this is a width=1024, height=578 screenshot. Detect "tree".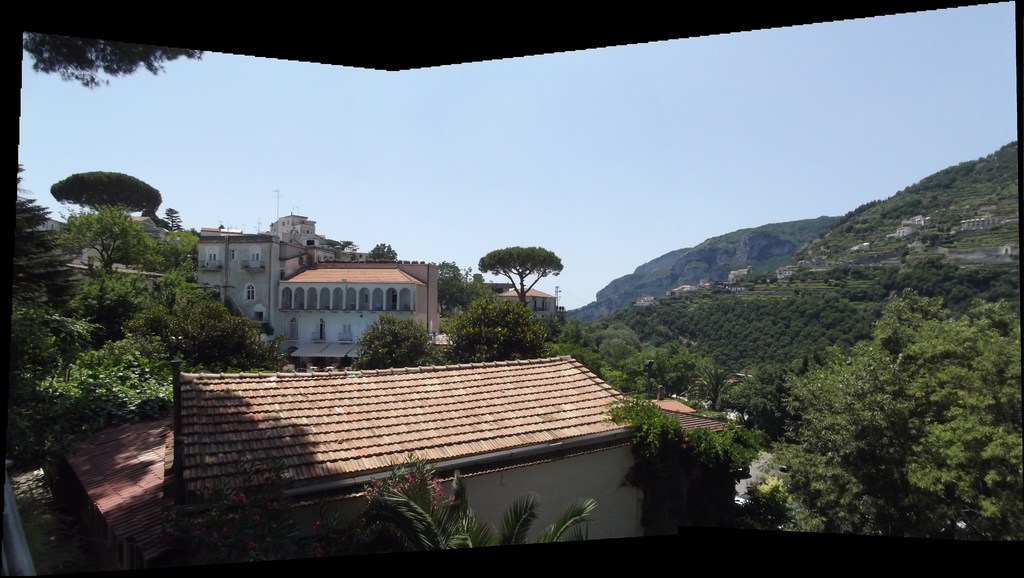
<bbox>433, 257, 476, 307</bbox>.
